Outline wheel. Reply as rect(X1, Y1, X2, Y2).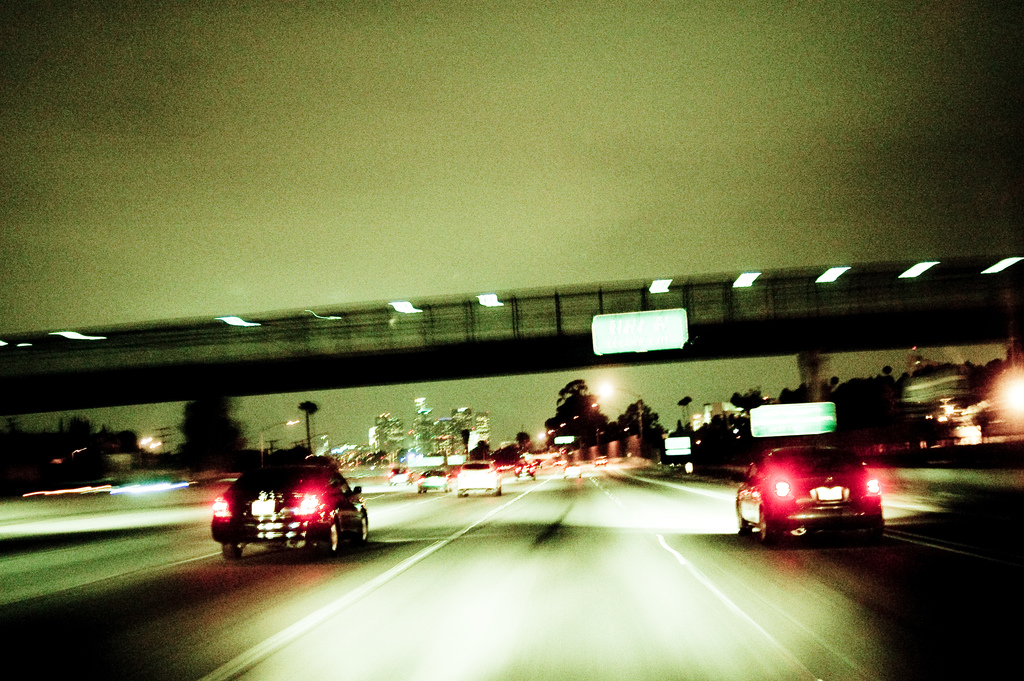
rect(750, 505, 775, 544).
